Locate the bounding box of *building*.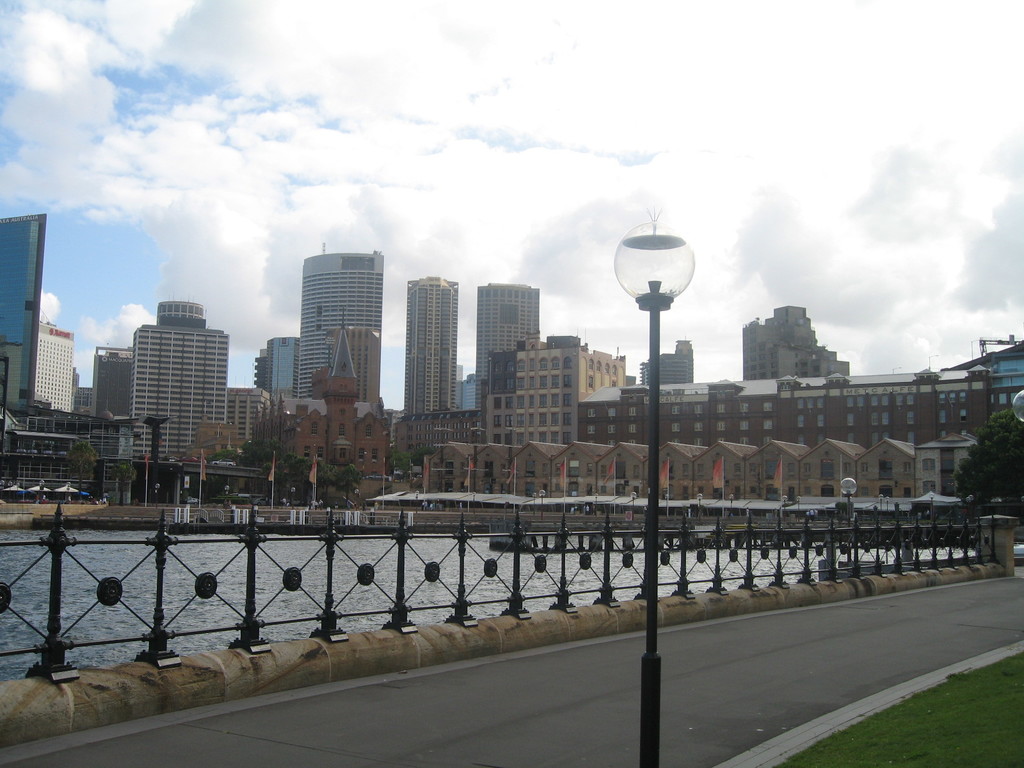
Bounding box: bbox(132, 300, 227, 456).
